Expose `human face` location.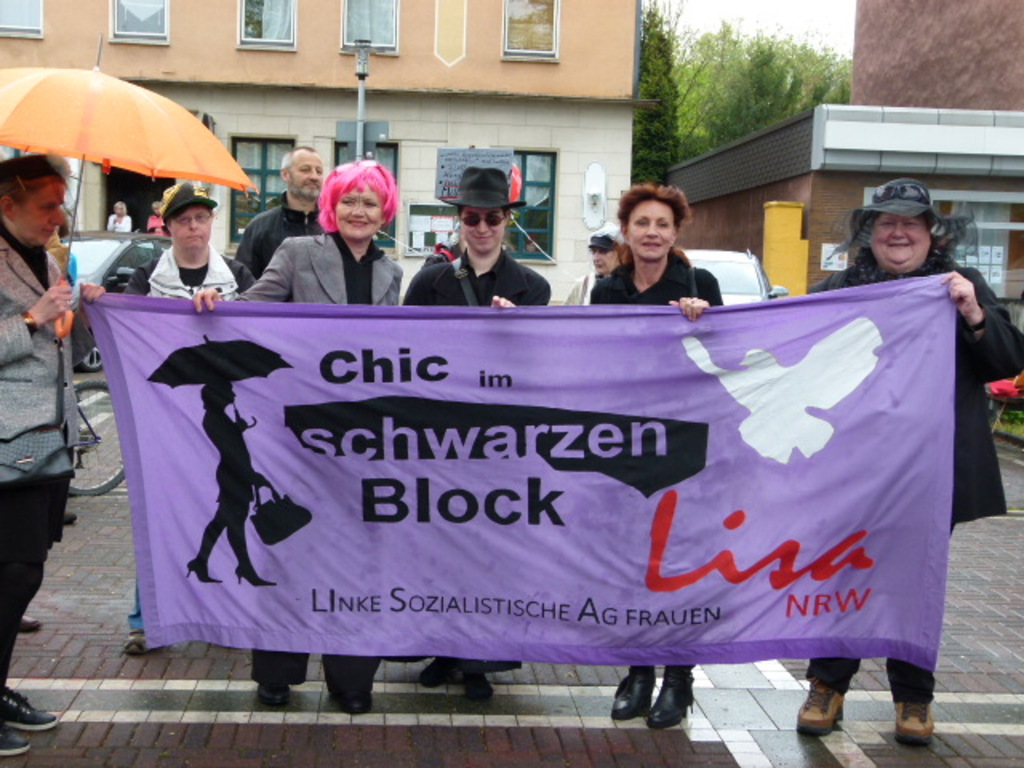
Exposed at [x1=170, y1=210, x2=213, y2=251].
